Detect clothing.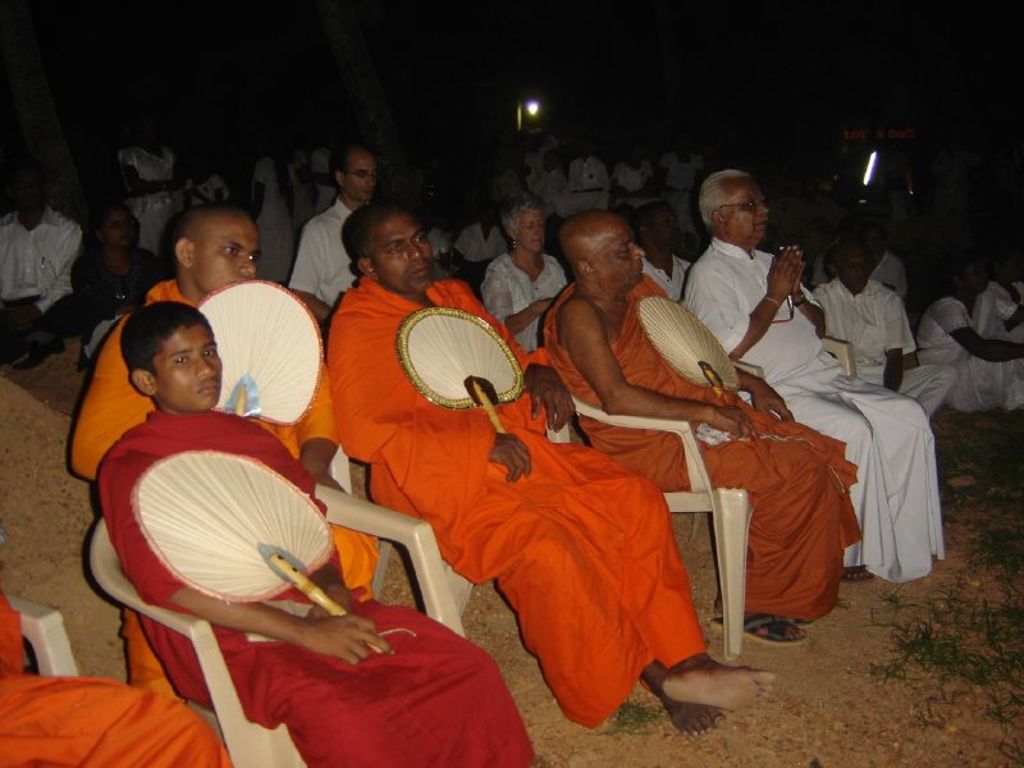
Detected at Rect(0, 200, 81, 357).
